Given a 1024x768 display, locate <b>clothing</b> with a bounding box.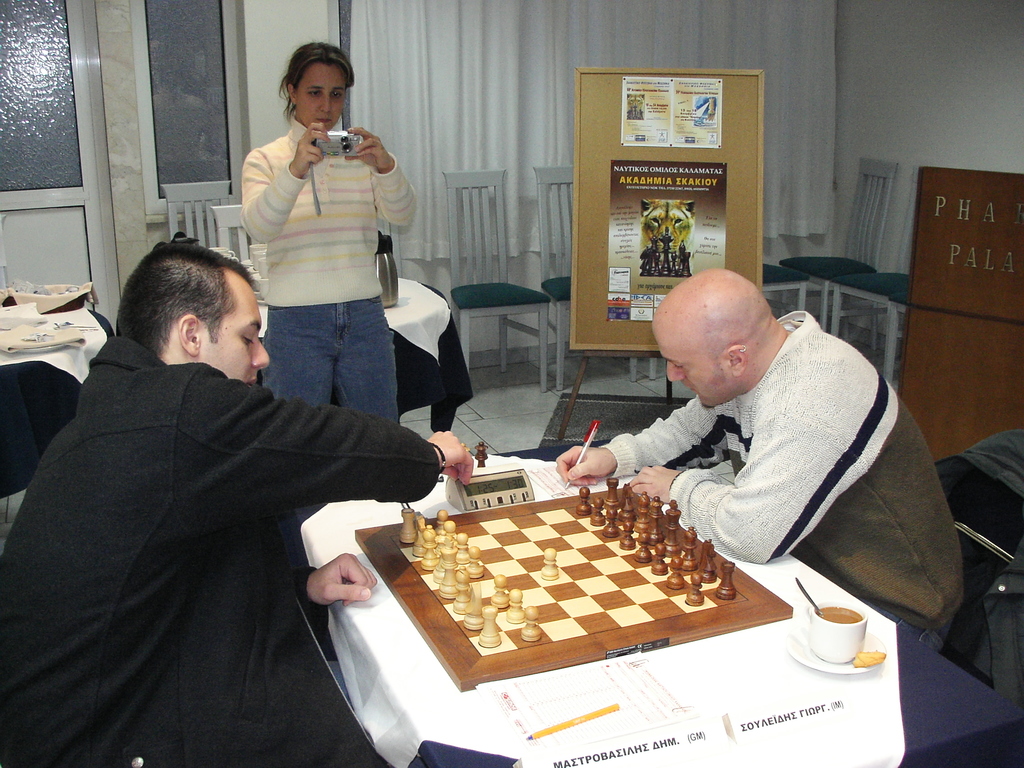
Located: <box>0,333,438,765</box>.
